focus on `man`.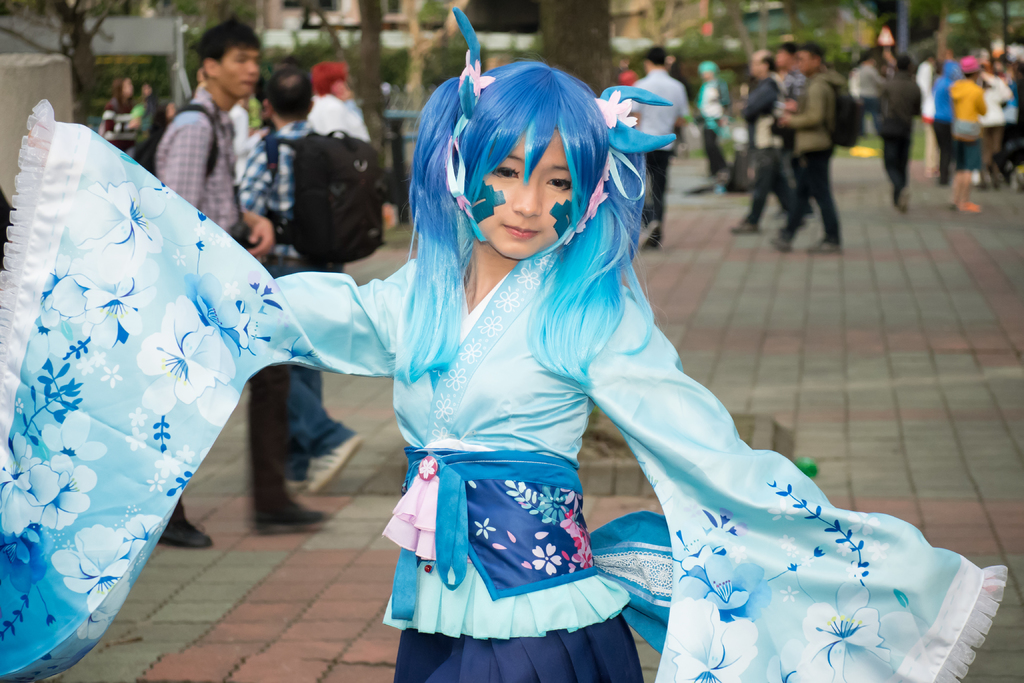
Focused at detection(630, 43, 689, 247).
